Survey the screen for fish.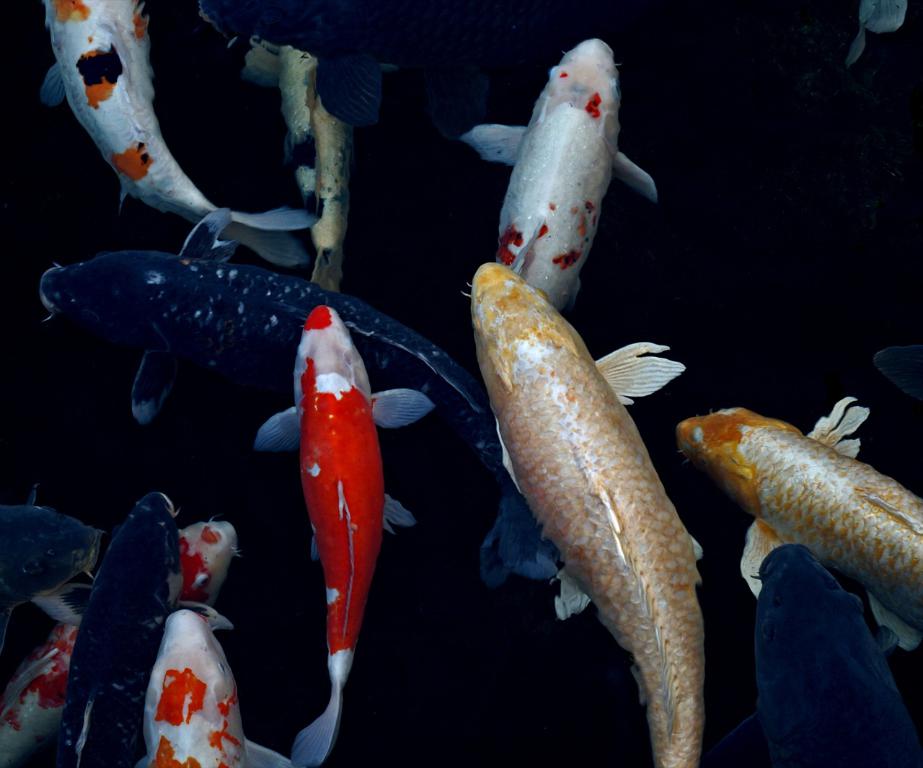
Survey found: box=[256, 303, 433, 765].
